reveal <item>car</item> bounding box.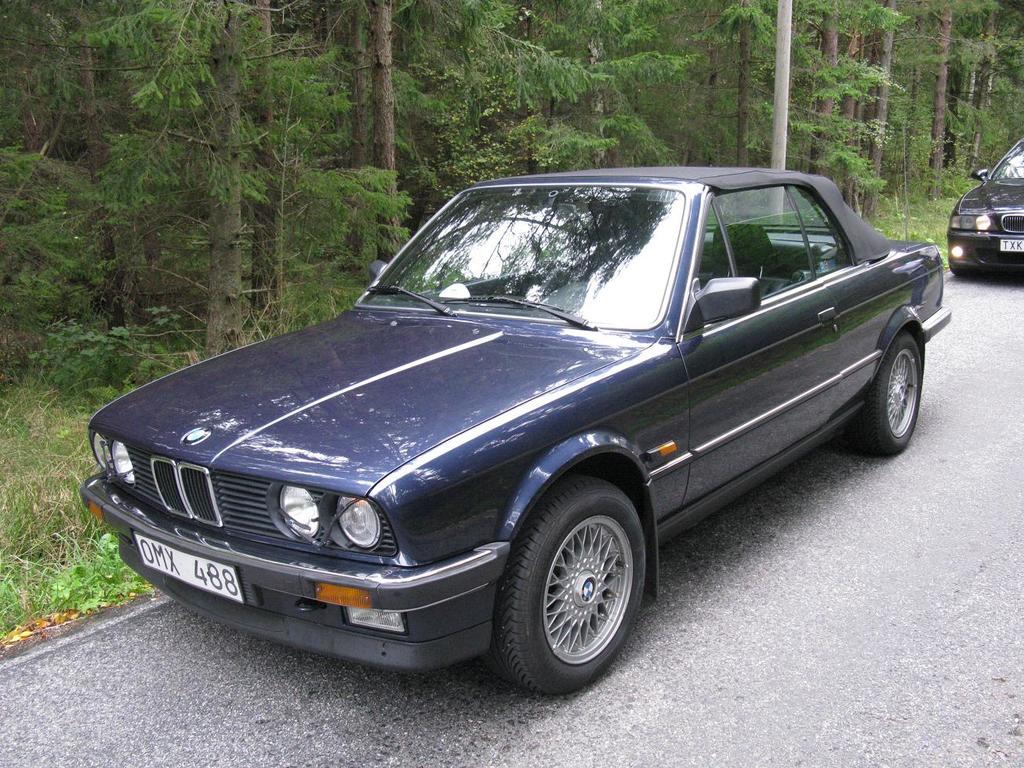
Revealed: 947 133 1023 281.
